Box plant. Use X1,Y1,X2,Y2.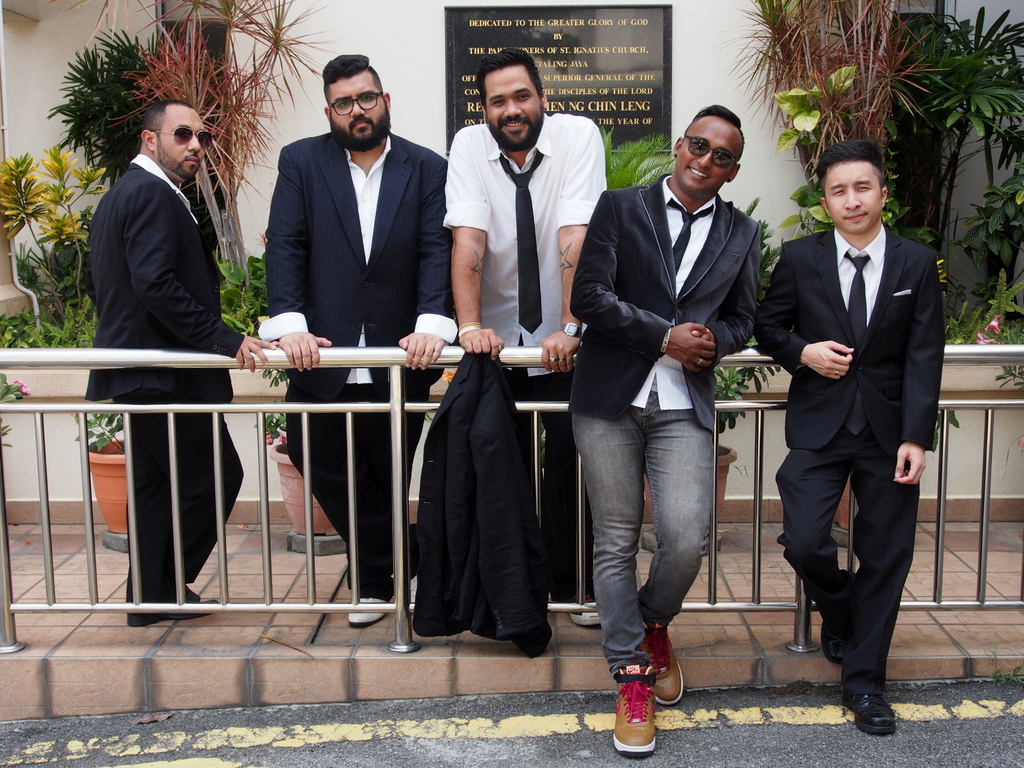
600,124,674,189.
